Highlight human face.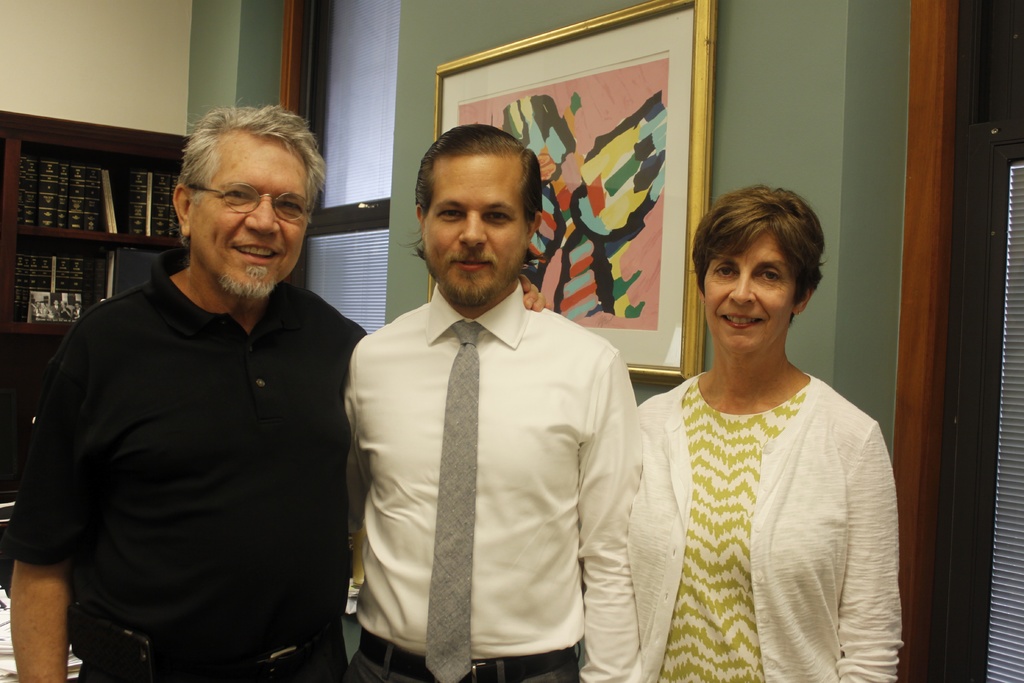
Highlighted region: pyautogui.locateOnScreen(422, 147, 531, 295).
